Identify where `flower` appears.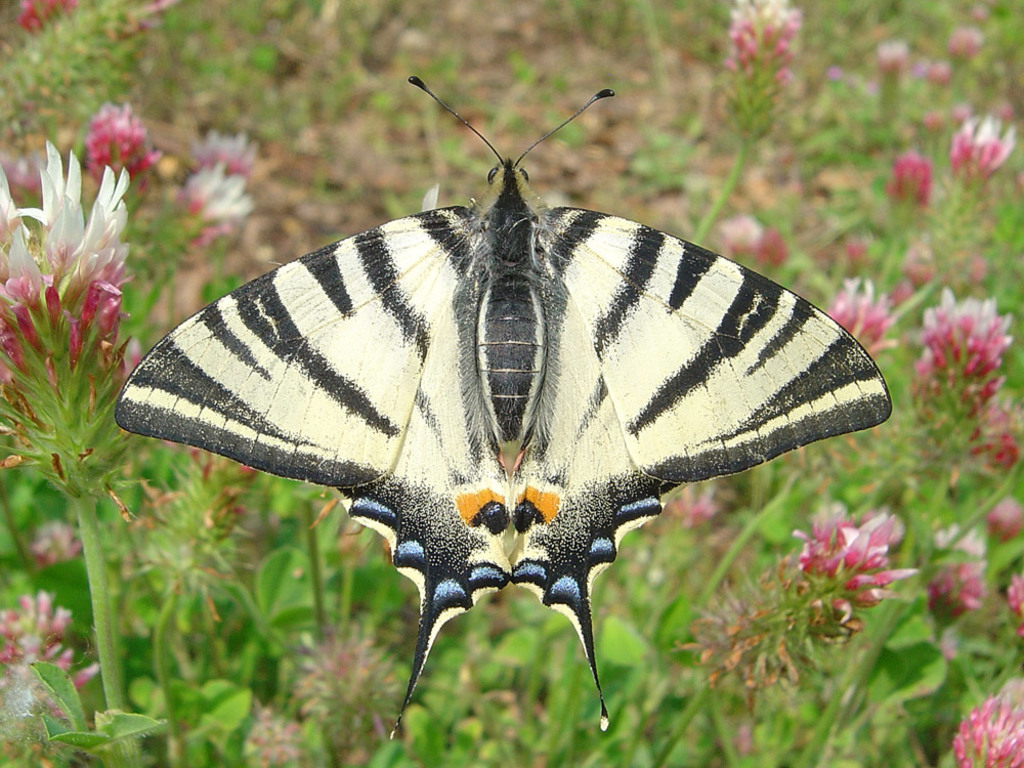
Appears at 23 0 100 32.
